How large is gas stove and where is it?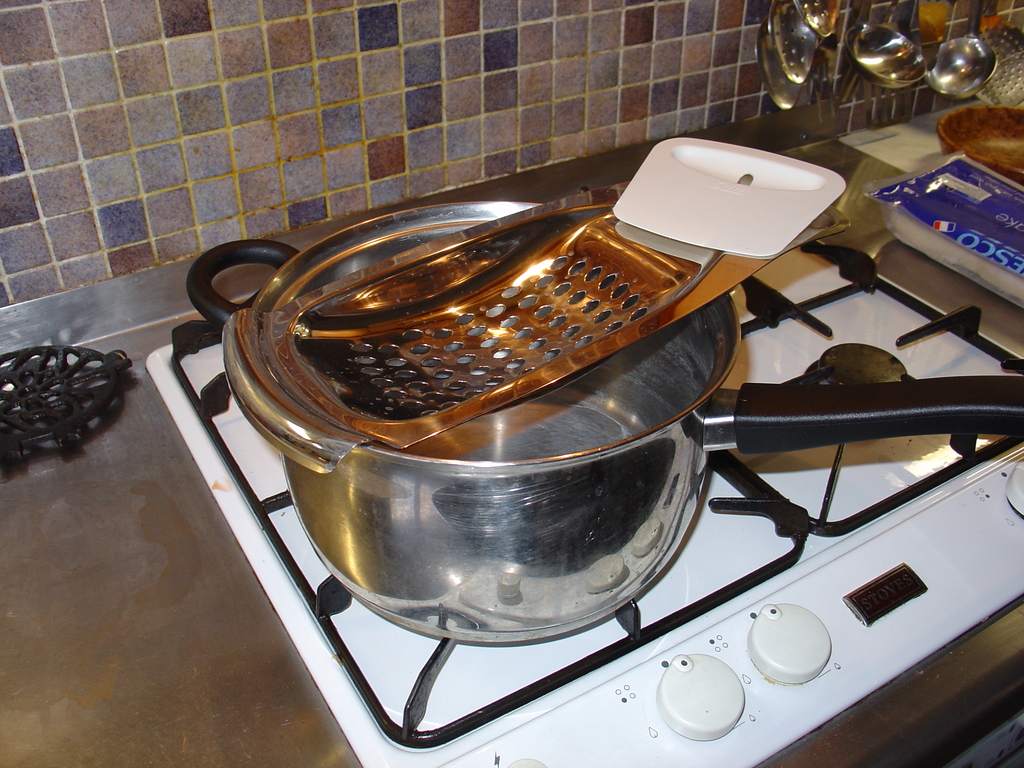
Bounding box: crop(163, 186, 1023, 756).
